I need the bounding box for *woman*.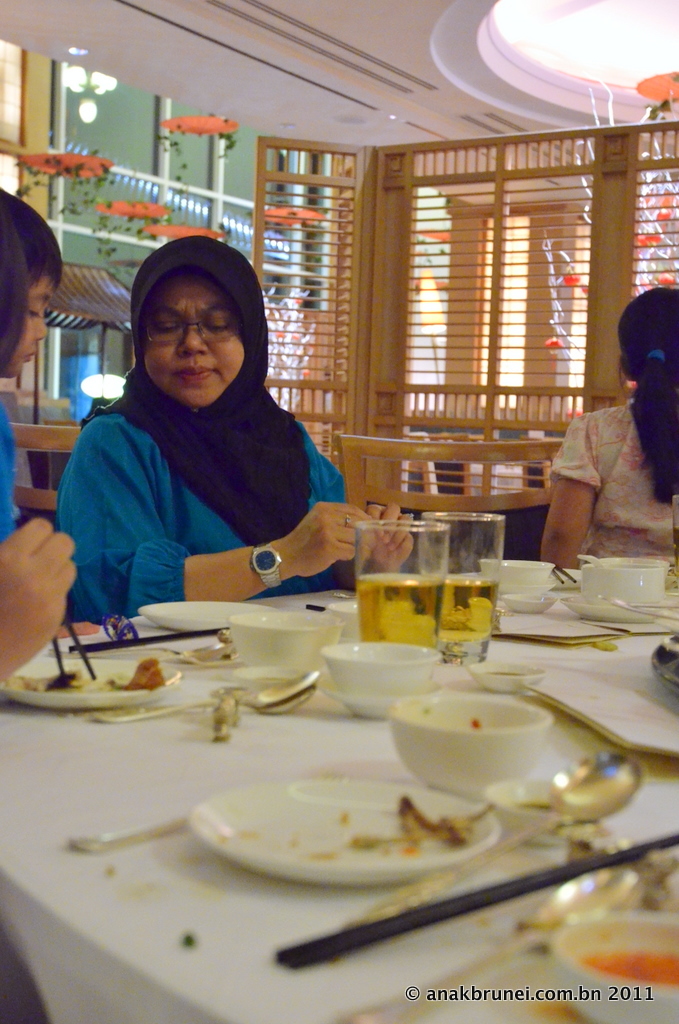
Here it is: locate(50, 231, 418, 621).
